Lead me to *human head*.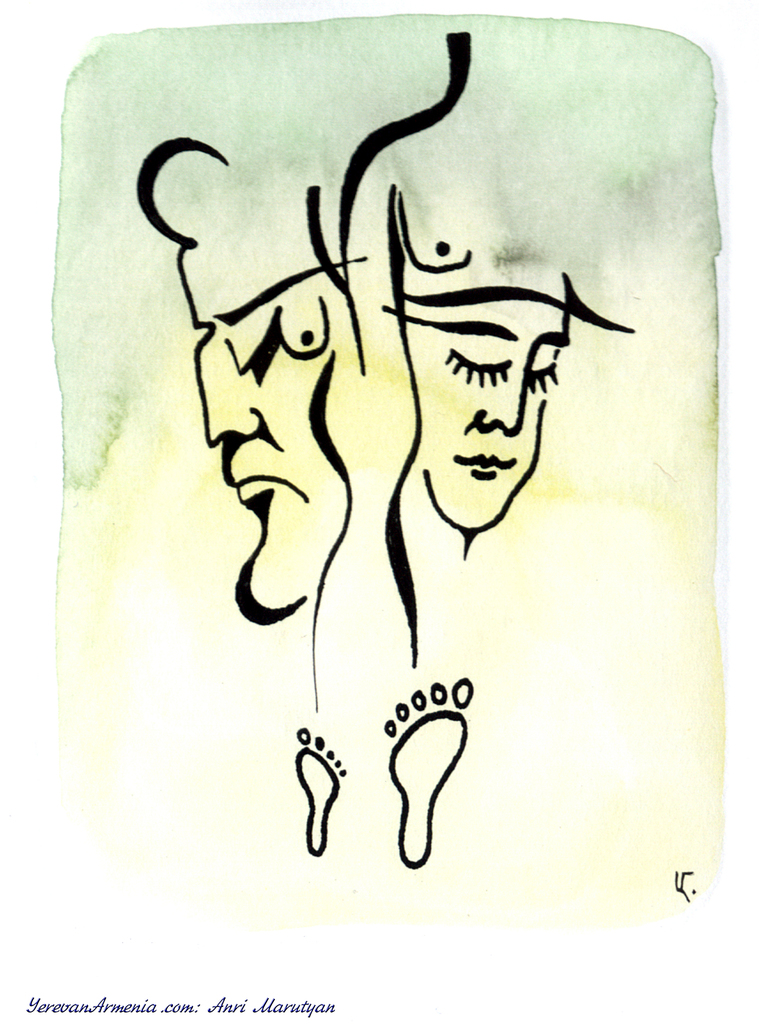
Lead to (left=371, top=118, right=642, bottom=554).
